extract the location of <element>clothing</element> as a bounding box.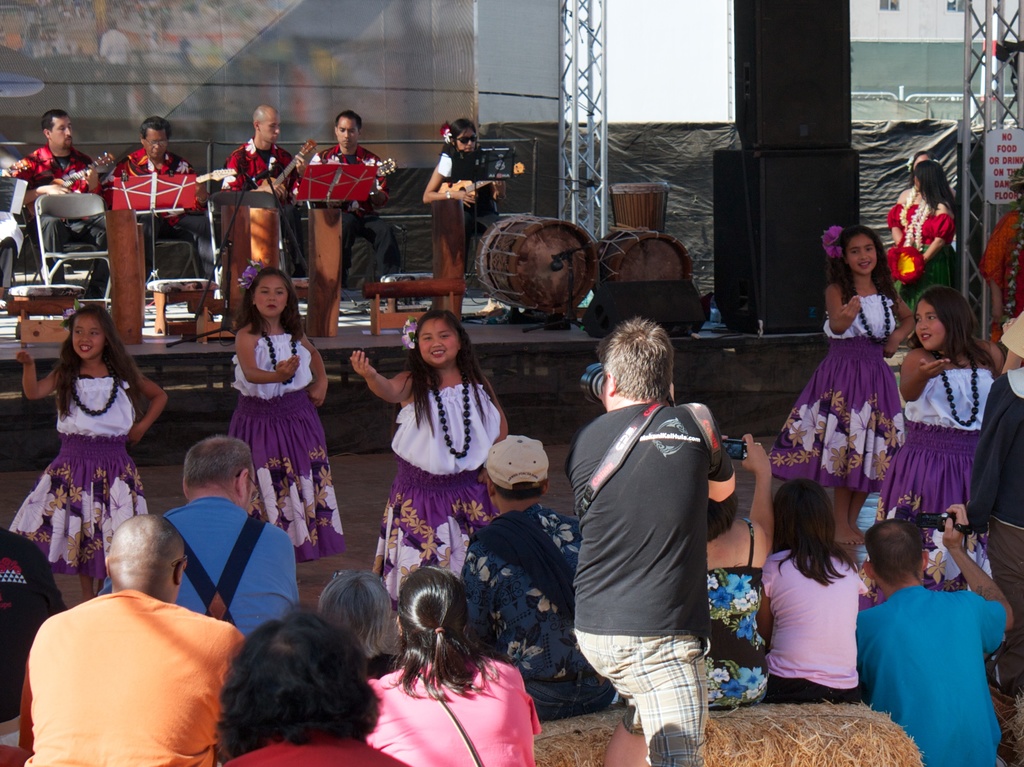
<bbox>230, 330, 348, 564</bbox>.
